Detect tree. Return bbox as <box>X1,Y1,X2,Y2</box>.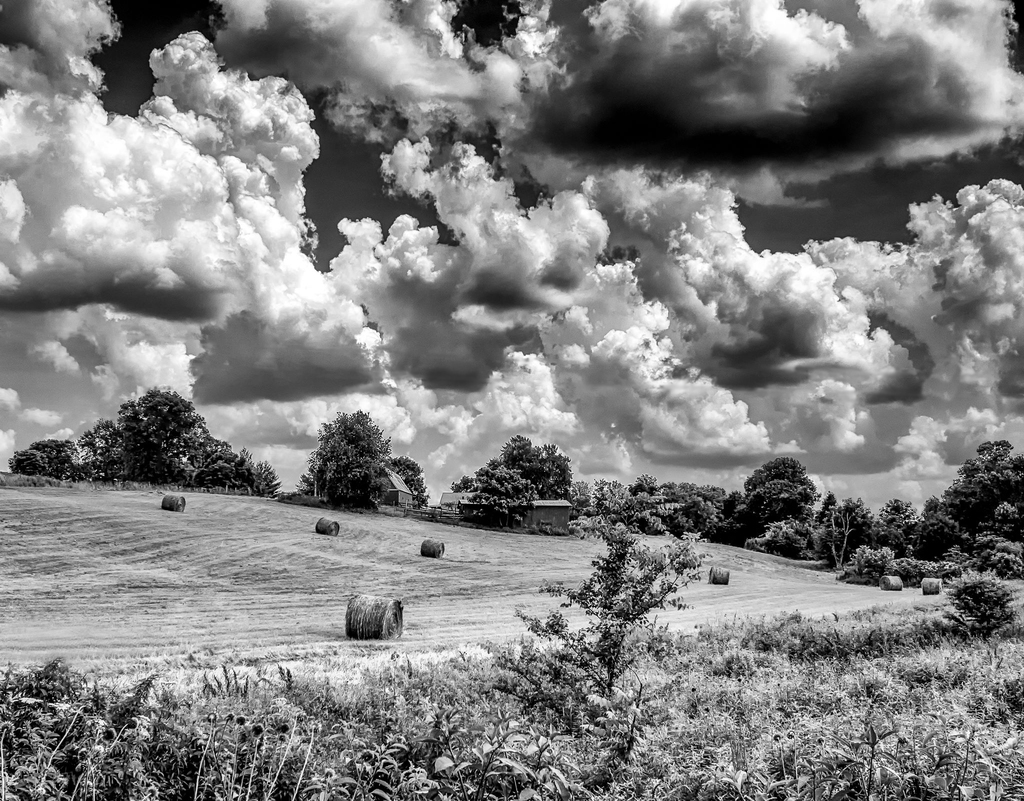
<box>176,420,283,483</box>.
